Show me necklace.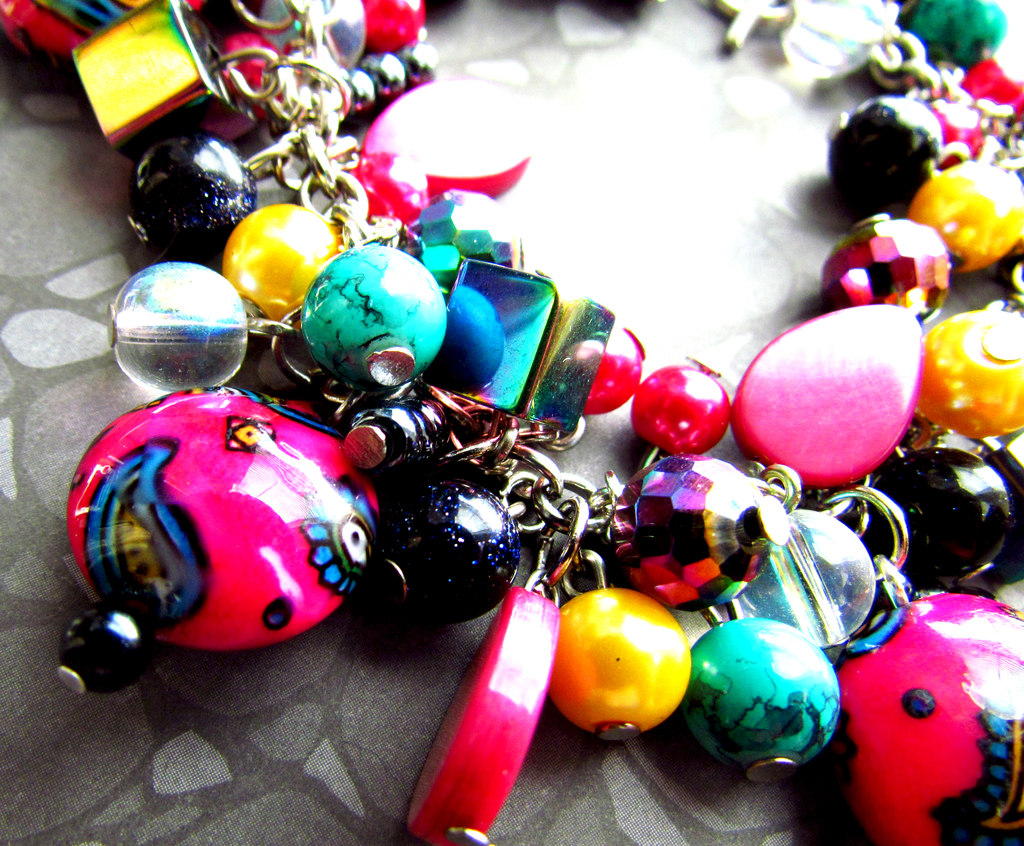
necklace is here: (left=39, top=0, right=993, bottom=845).
